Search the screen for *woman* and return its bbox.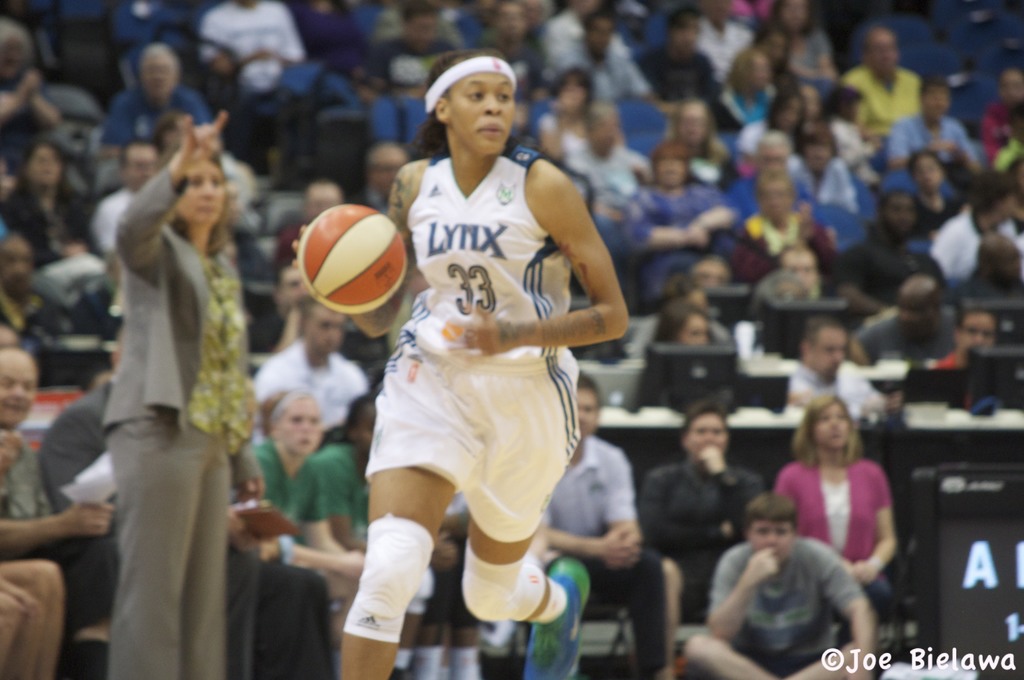
Found: region(287, 45, 627, 679).
